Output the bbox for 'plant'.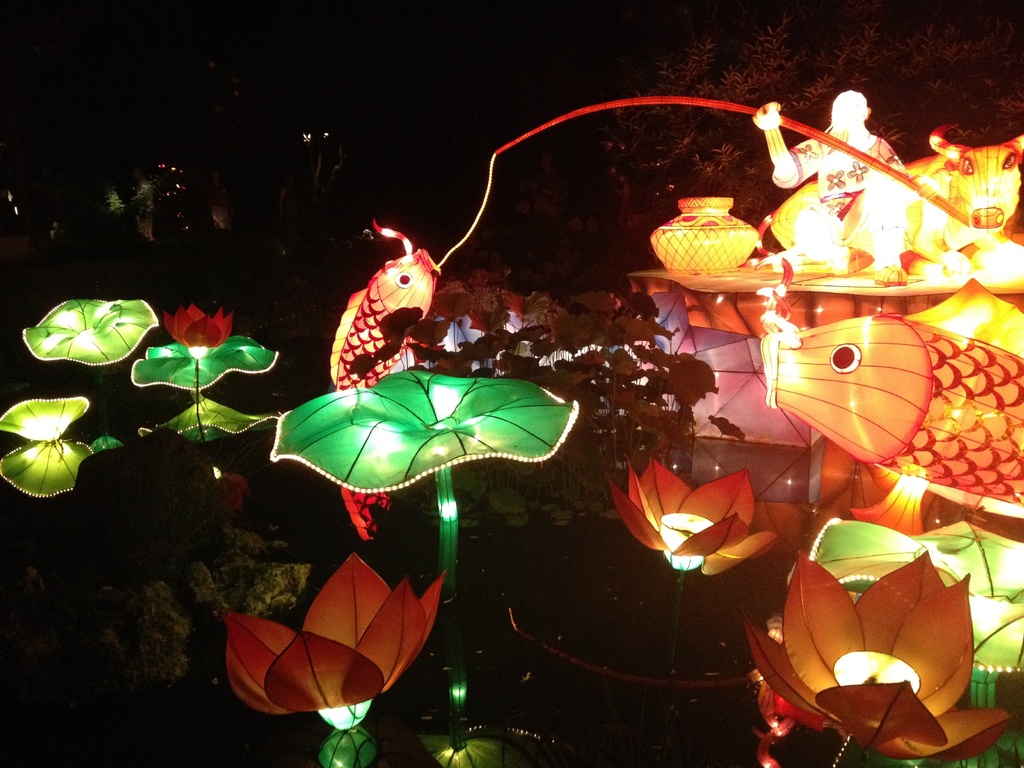
rect(385, 254, 735, 662).
